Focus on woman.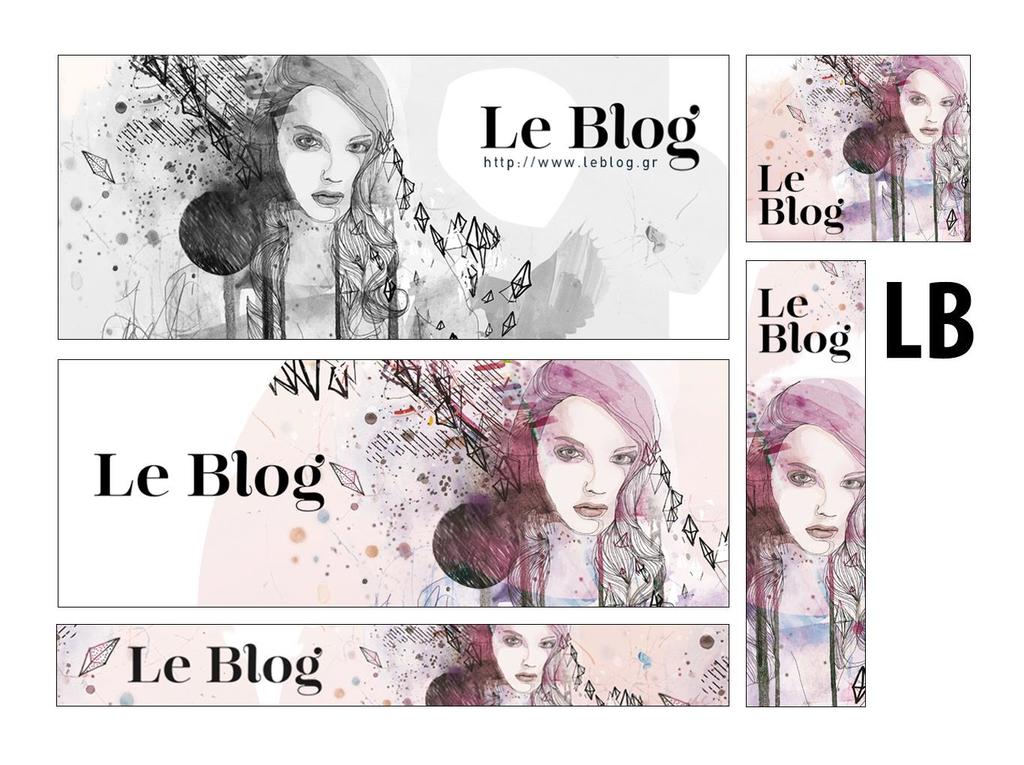
Focused at locate(246, 50, 409, 340).
